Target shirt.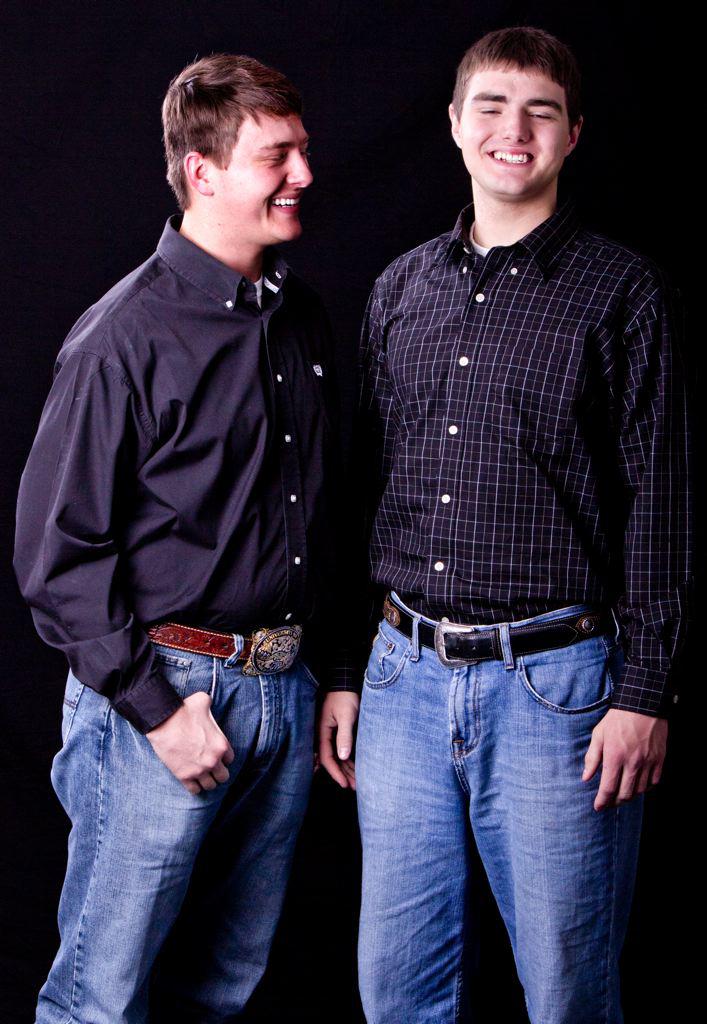
Target region: detection(322, 202, 698, 723).
